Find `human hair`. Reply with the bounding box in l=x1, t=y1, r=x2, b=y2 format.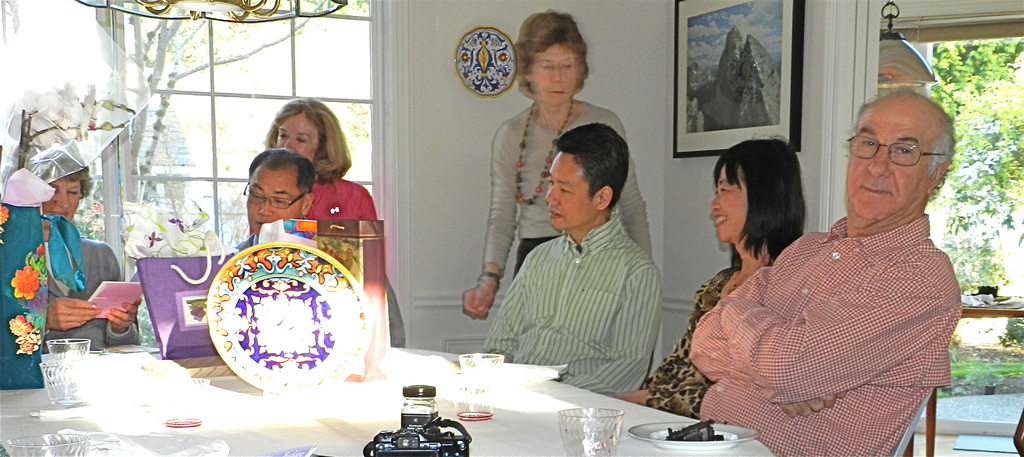
l=65, t=164, r=90, b=195.
